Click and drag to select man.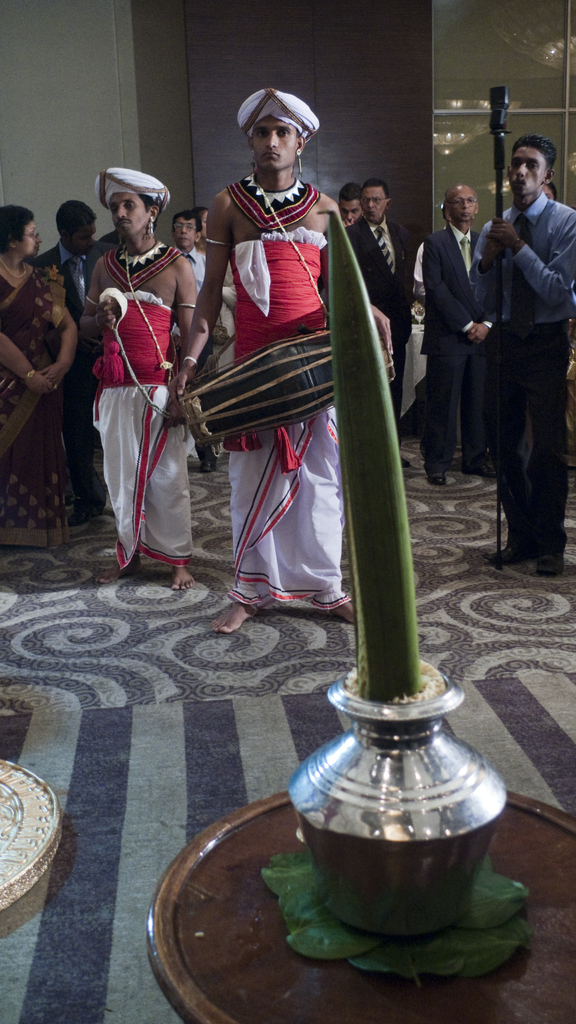
Selection: pyautogui.locateOnScreen(419, 182, 509, 495).
